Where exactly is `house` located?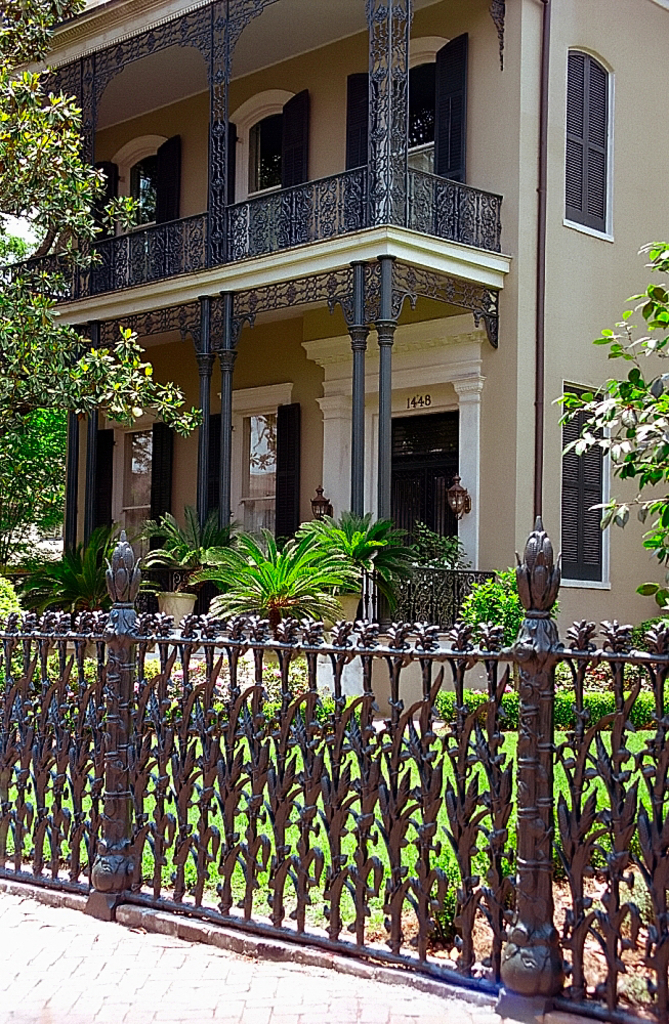
Its bounding box is 12 0 580 722.
